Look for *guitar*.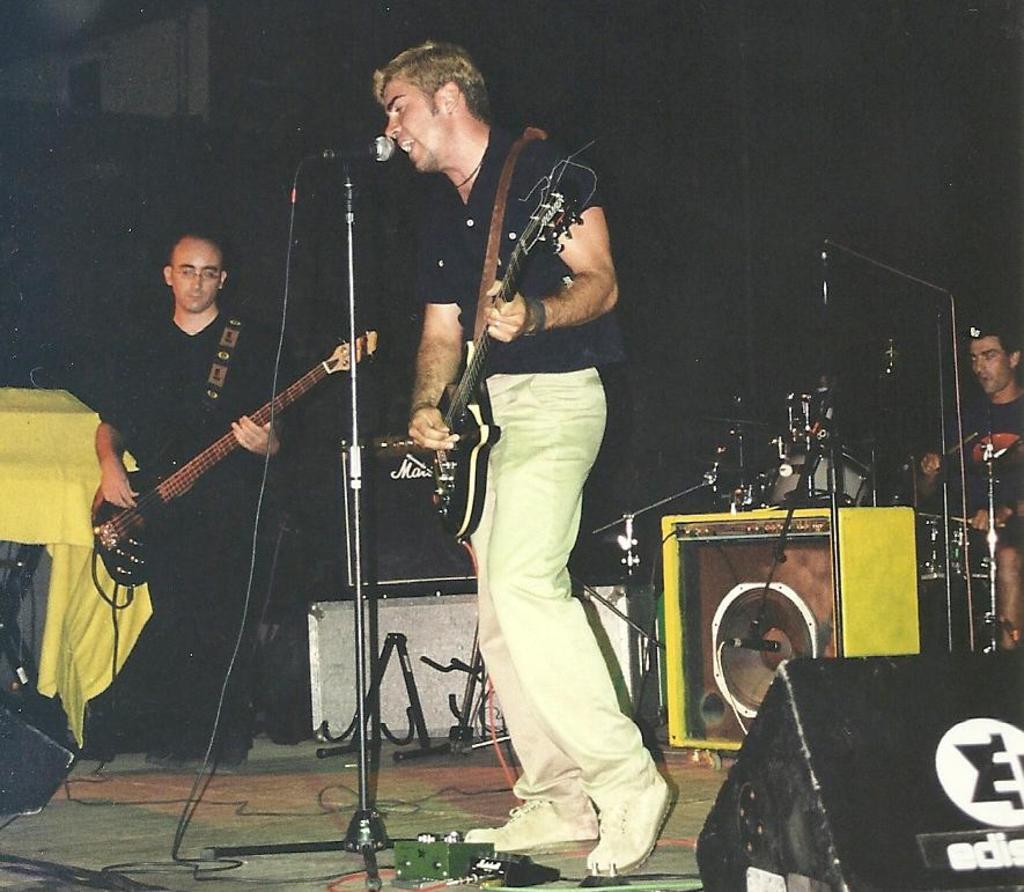
Found: [91, 322, 381, 597].
